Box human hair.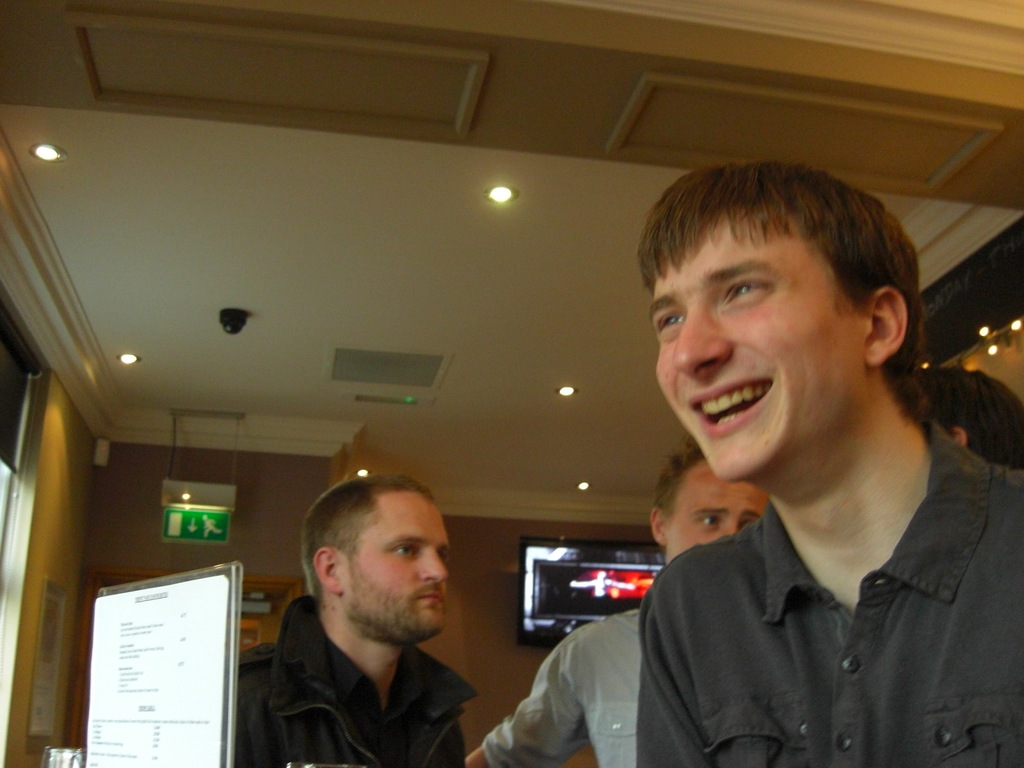
<box>921,348,1023,470</box>.
